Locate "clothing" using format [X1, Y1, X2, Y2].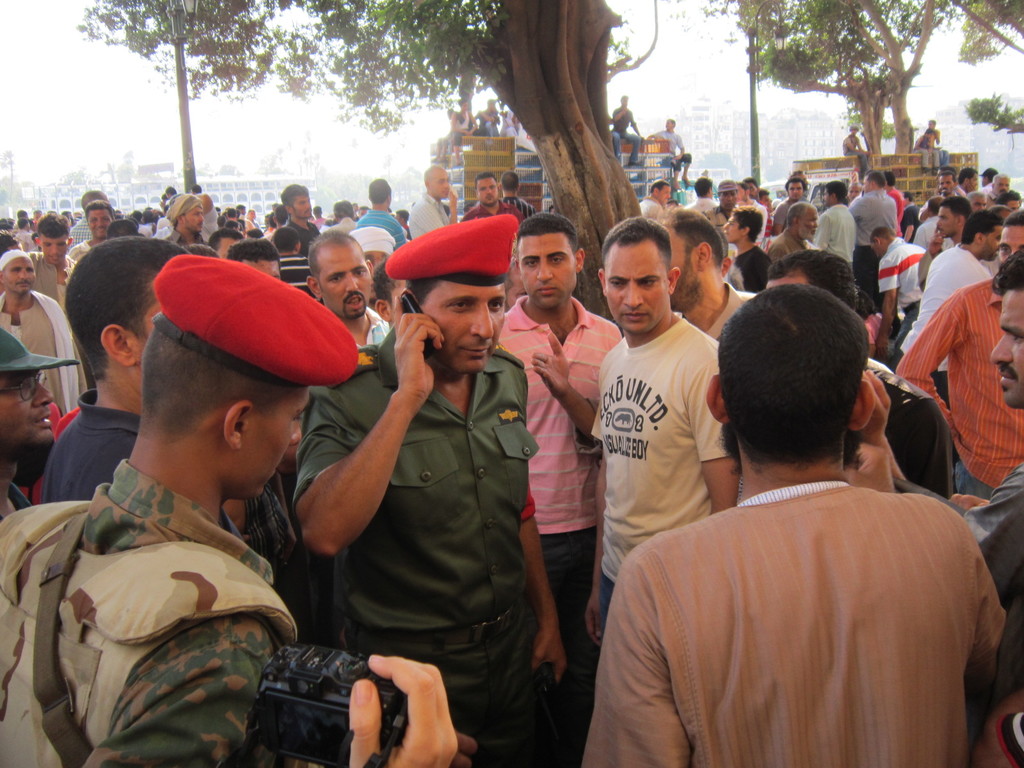
[72, 207, 90, 248].
